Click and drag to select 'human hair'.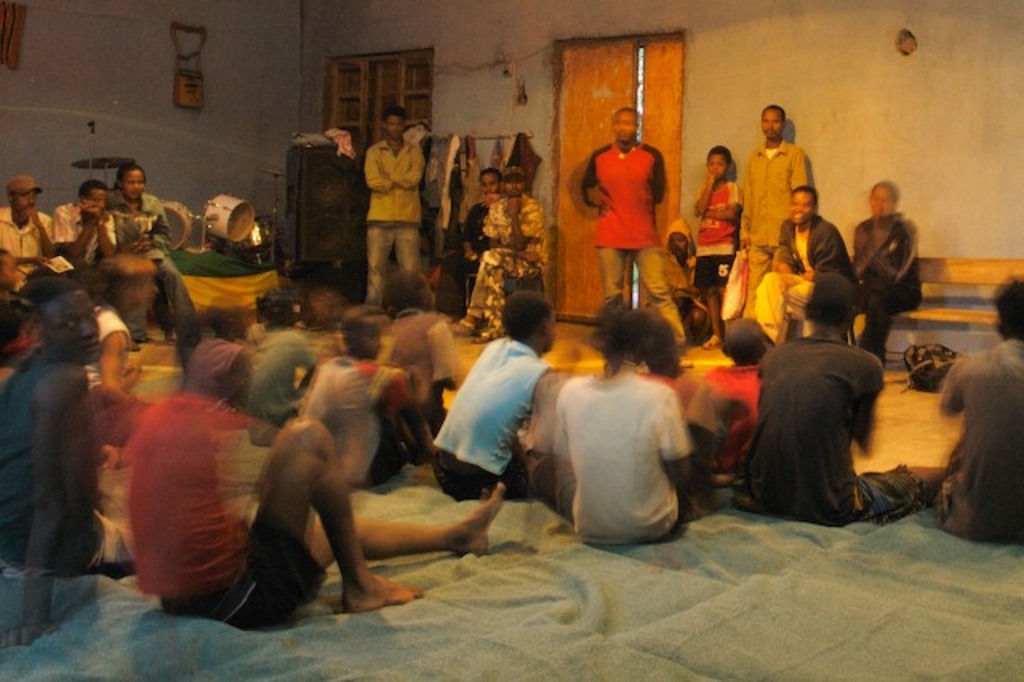
Selection: region(762, 102, 786, 120).
